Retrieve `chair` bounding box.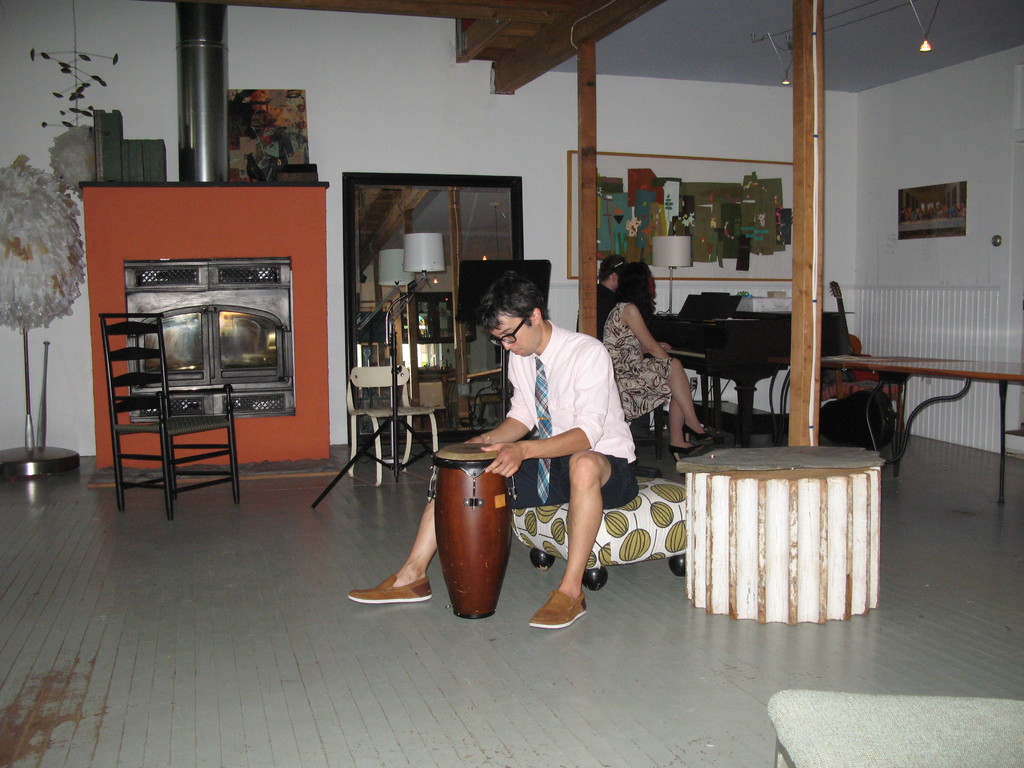
Bounding box: 96,288,254,515.
